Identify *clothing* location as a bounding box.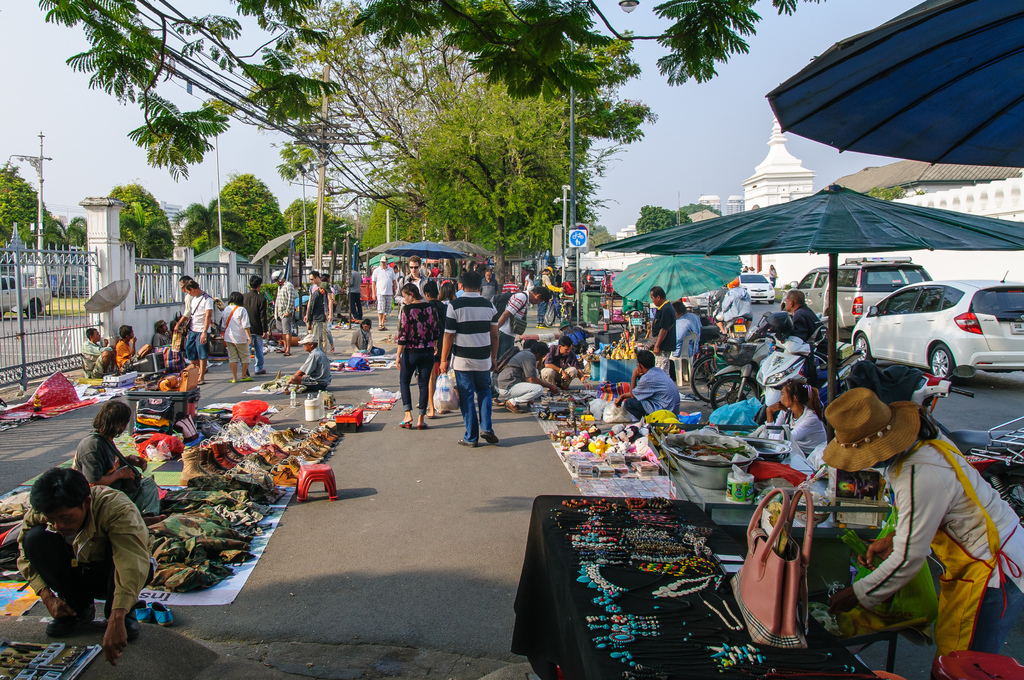
crop(305, 349, 333, 390).
